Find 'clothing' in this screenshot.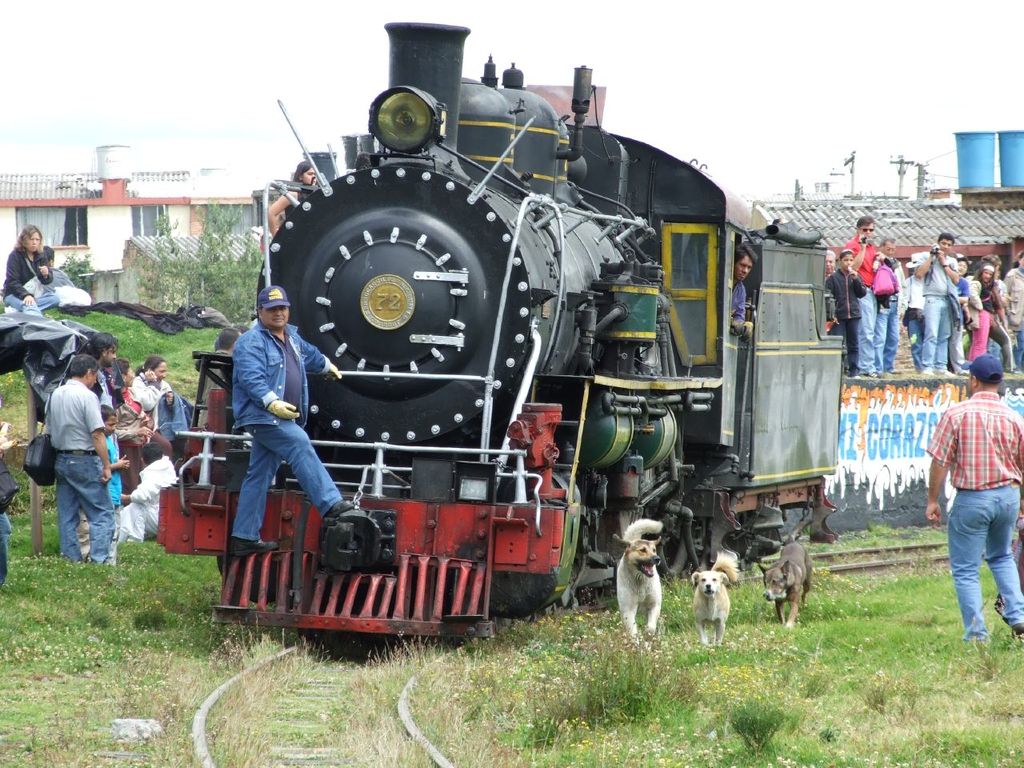
The bounding box for 'clothing' is bbox=(116, 449, 182, 545).
